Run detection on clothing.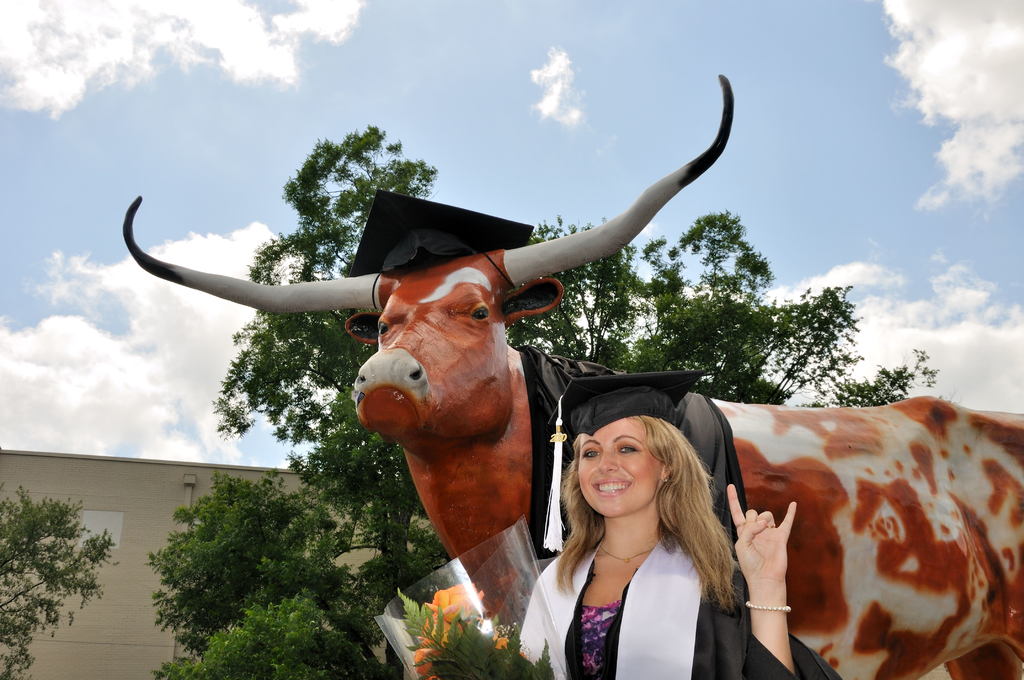
Result: bbox=[509, 427, 815, 667].
